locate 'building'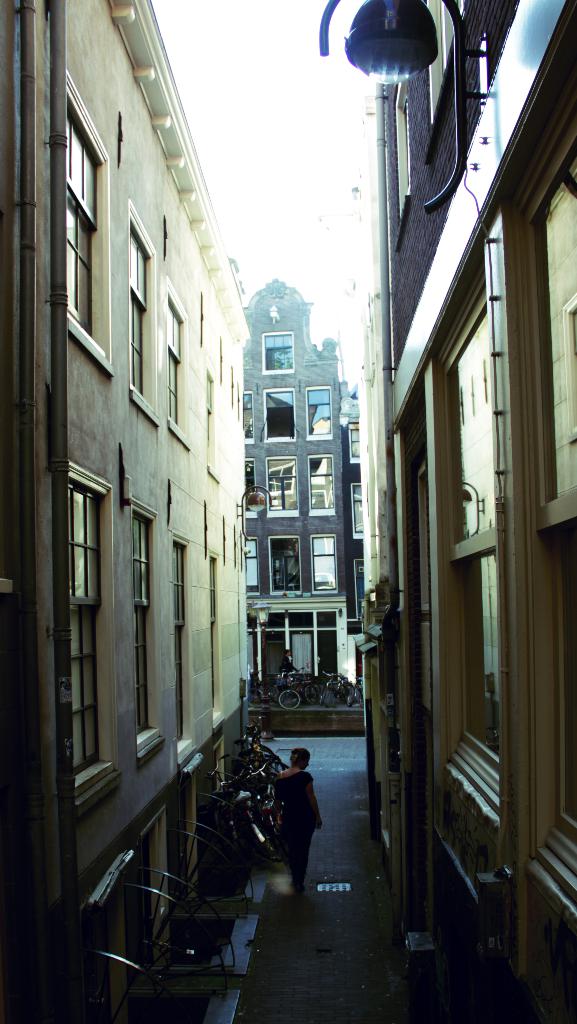
<box>368,0,576,1023</box>
